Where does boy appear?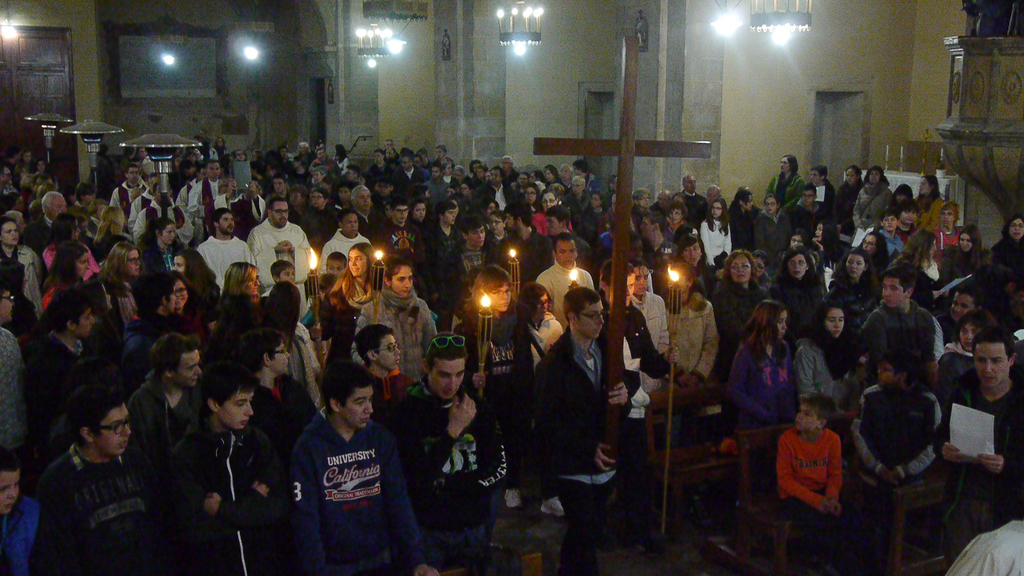
Appears at 780 391 841 563.
